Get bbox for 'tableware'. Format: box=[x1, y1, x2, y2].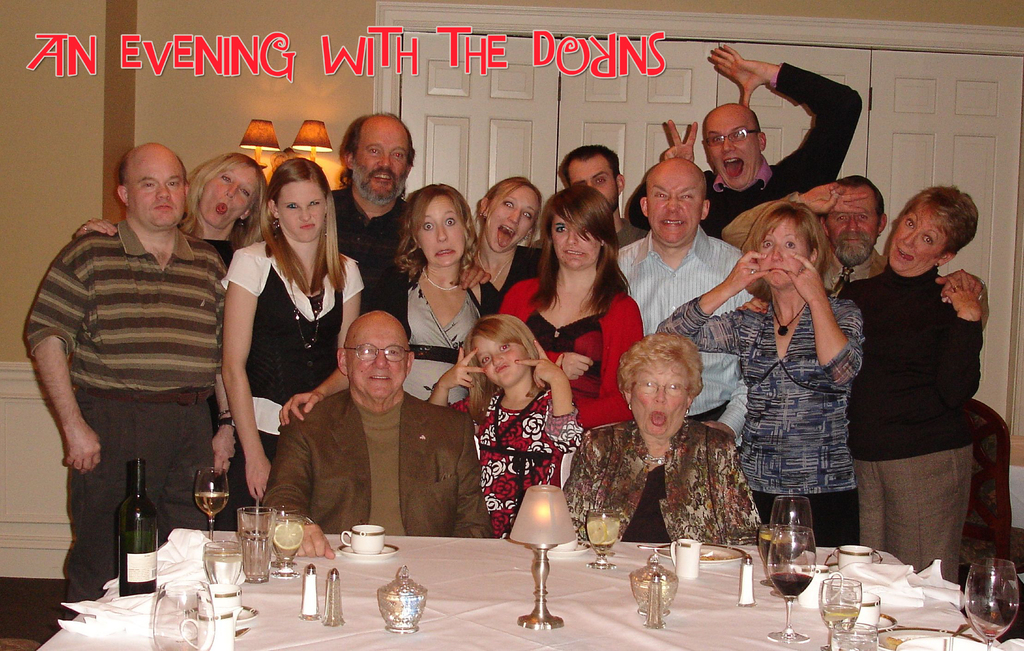
box=[755, 522, 776, 566].
